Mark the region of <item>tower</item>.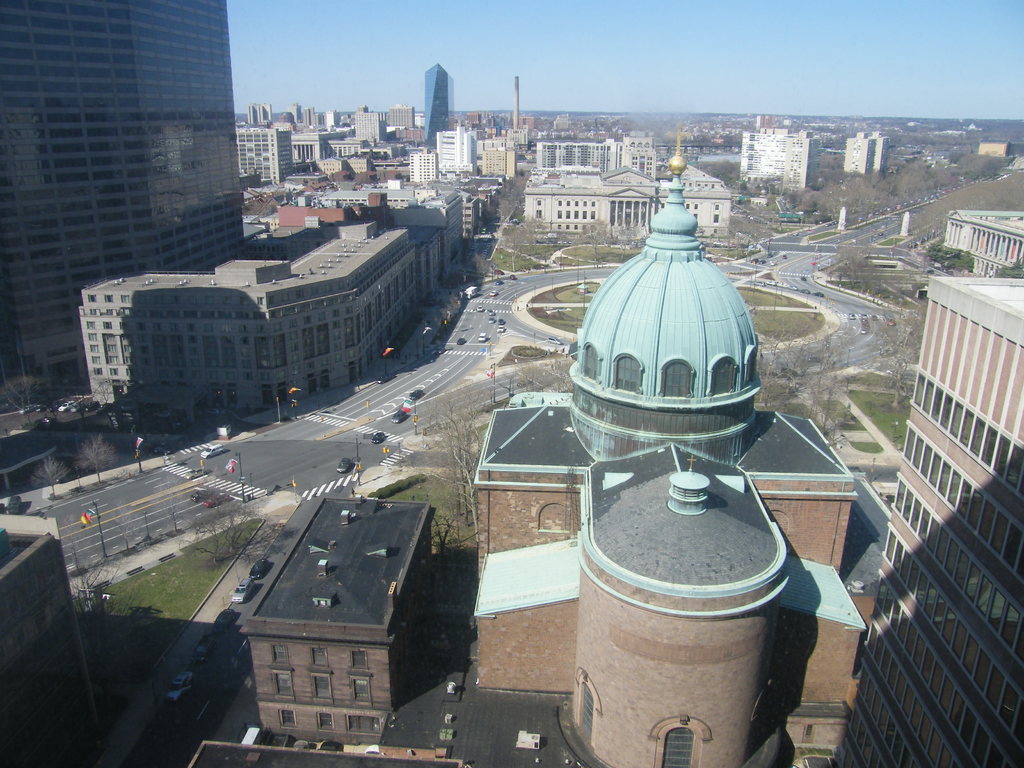
Region: l=354, t=108, r=390, b=143.
